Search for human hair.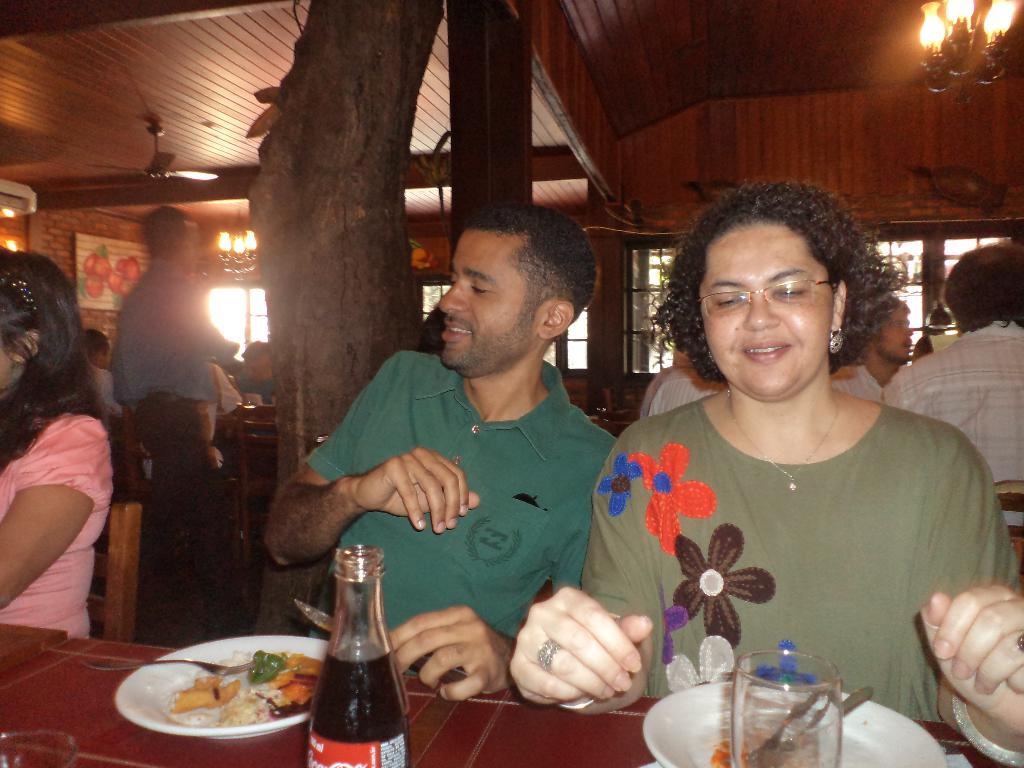
Found at {"left": 148, "top": 205, "right": 198, "bottom": 261}.
